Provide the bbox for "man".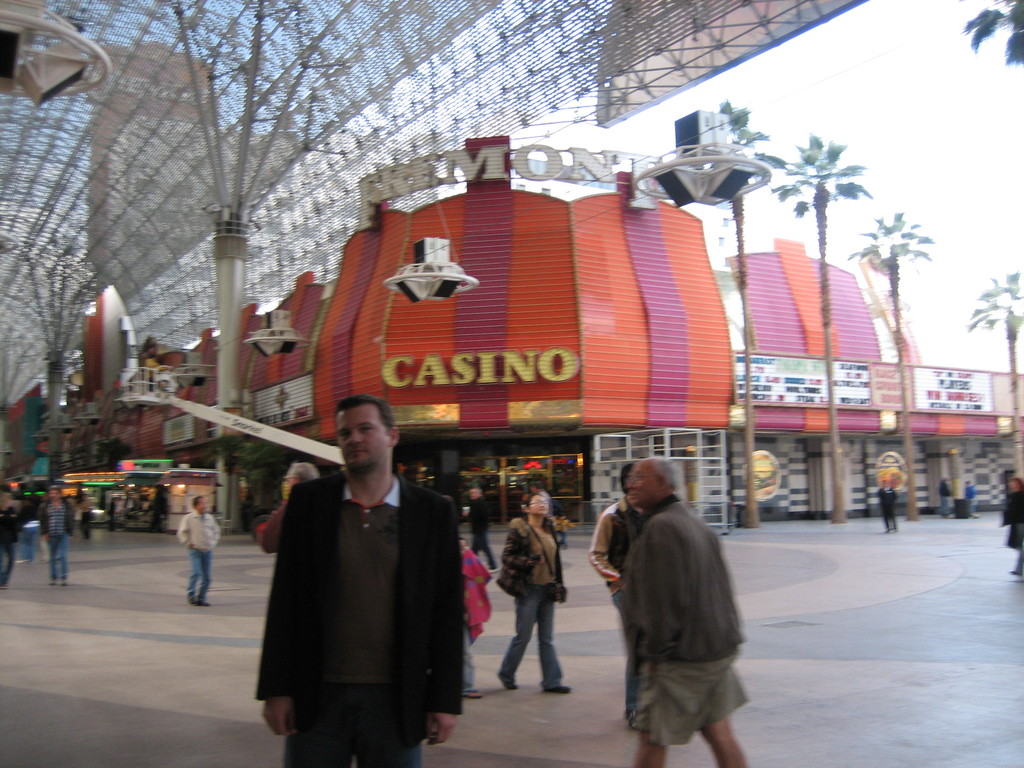
(247, 394, 472, 756).
